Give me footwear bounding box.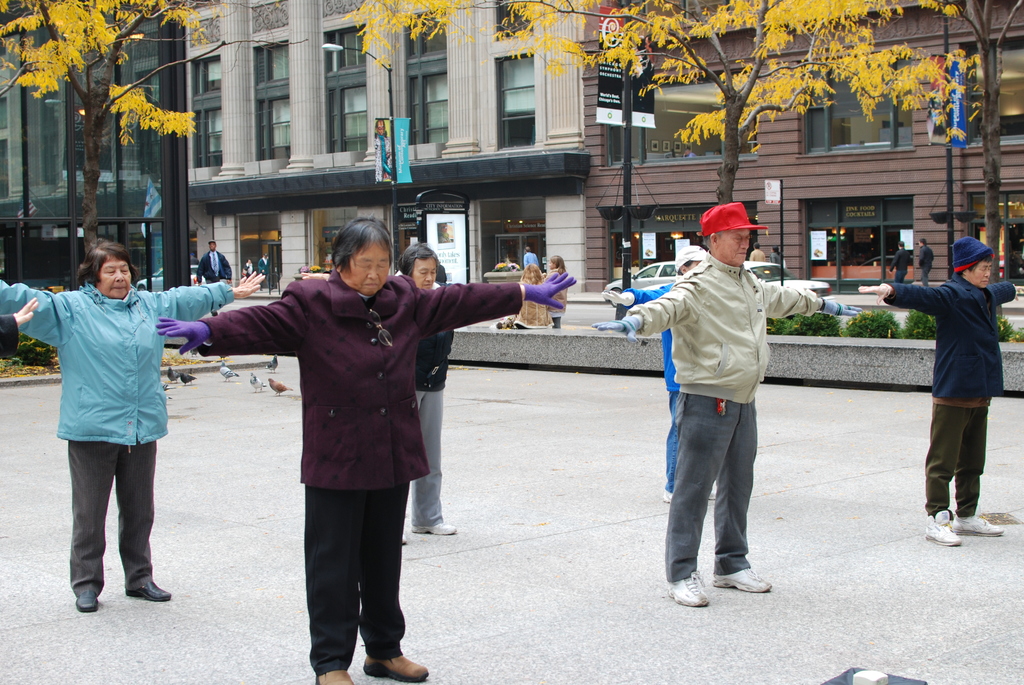
(x1=662, y1=489, x2=673, y2=501).
